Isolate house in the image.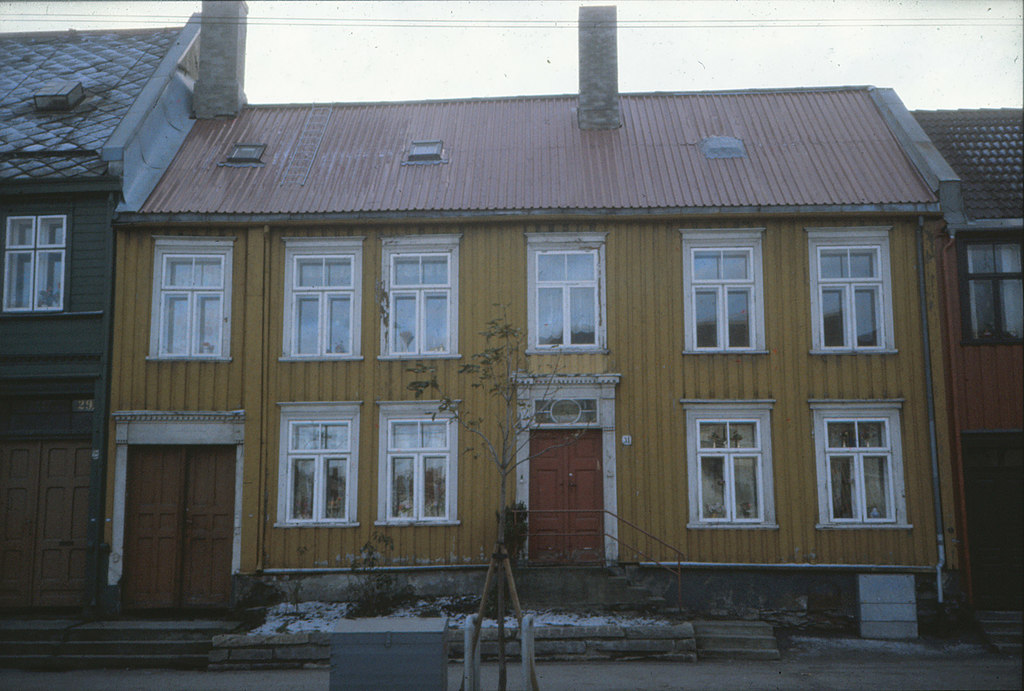
Isolated region: locate(902, 107, 1023, 606).
